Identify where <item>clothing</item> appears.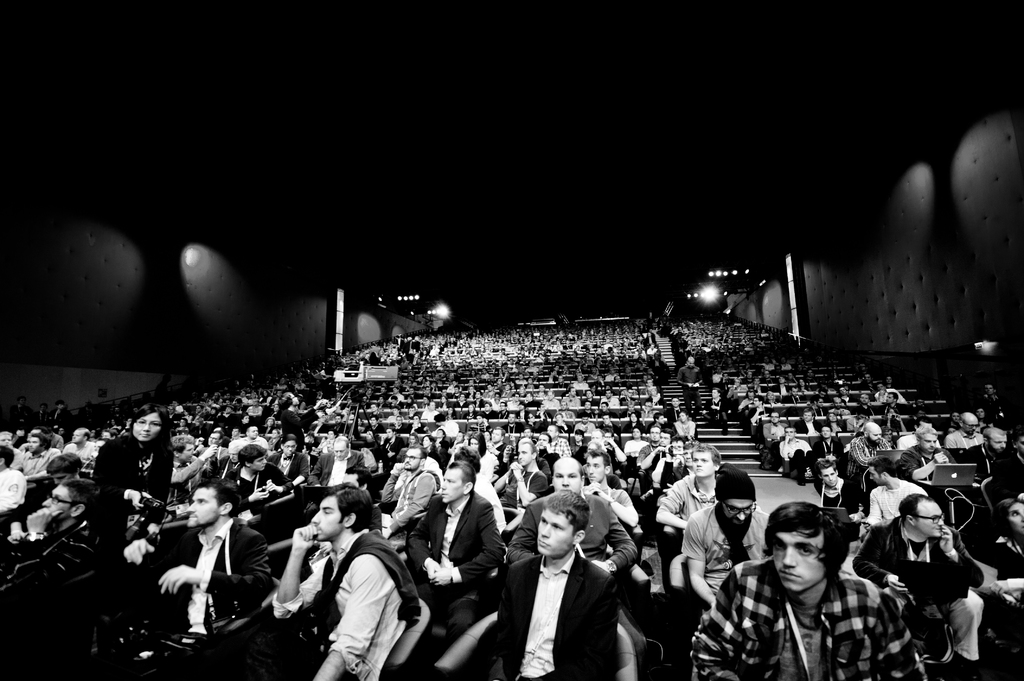
Appears at box(871, 479, 926, 522).
